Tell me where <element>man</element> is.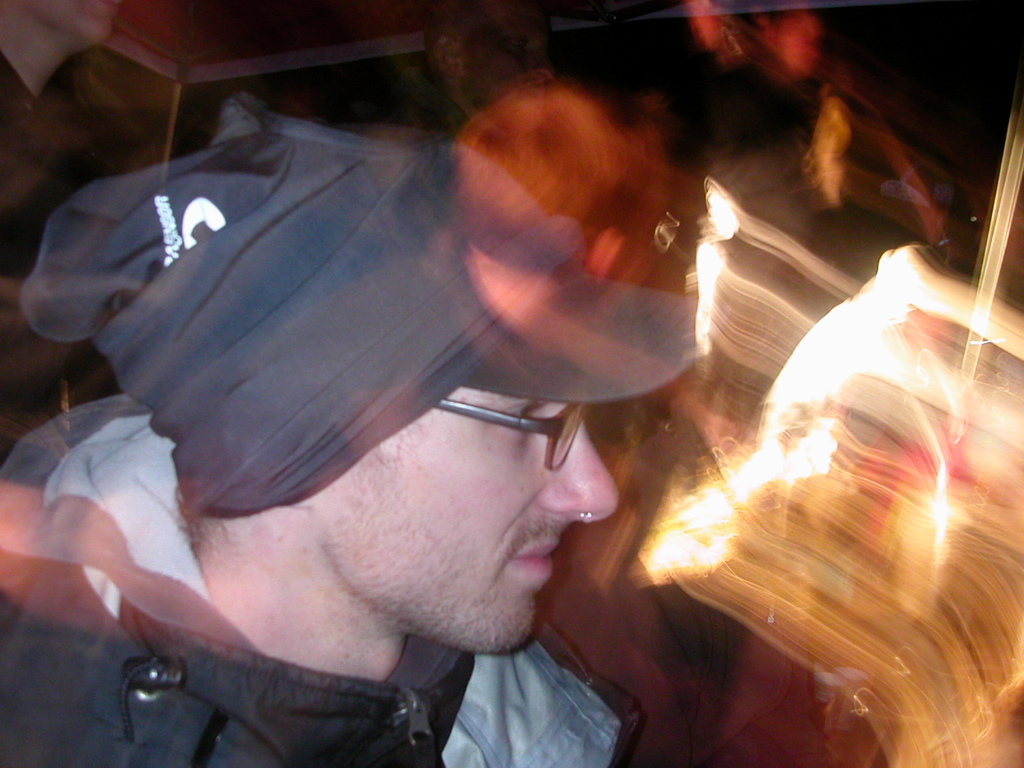
<element>man</element> is at (x1=0, y1=89, x2=698, y2=767).
